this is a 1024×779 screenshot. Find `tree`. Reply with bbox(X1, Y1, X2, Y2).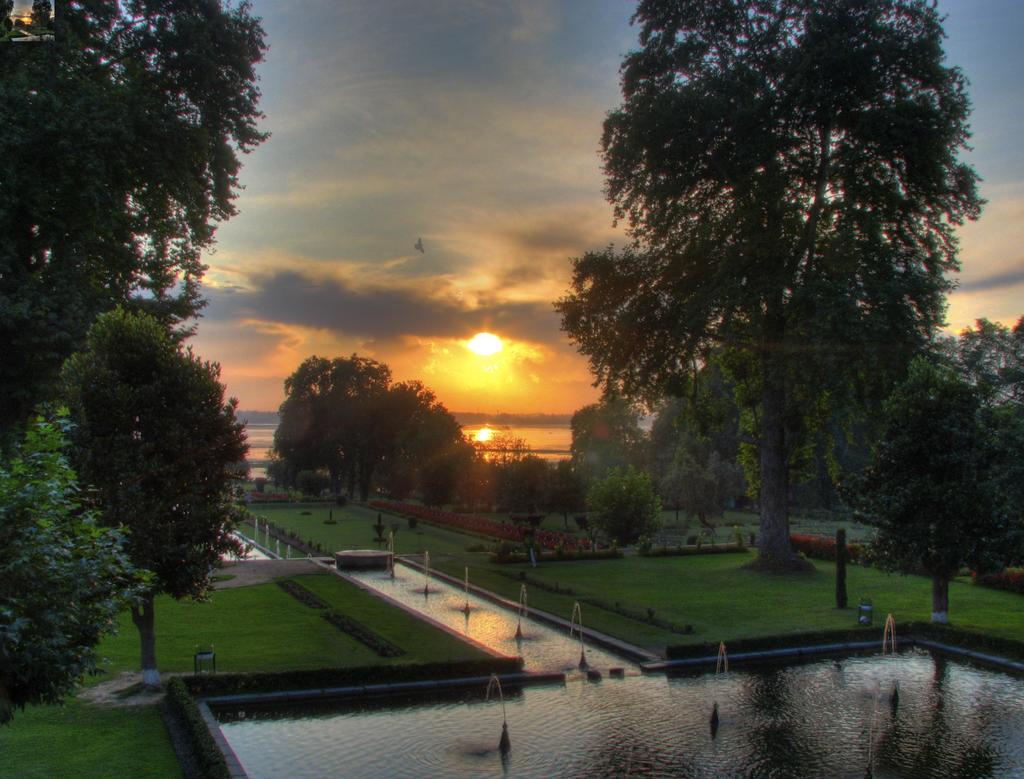
bbox(832, 367, 997, 622).
